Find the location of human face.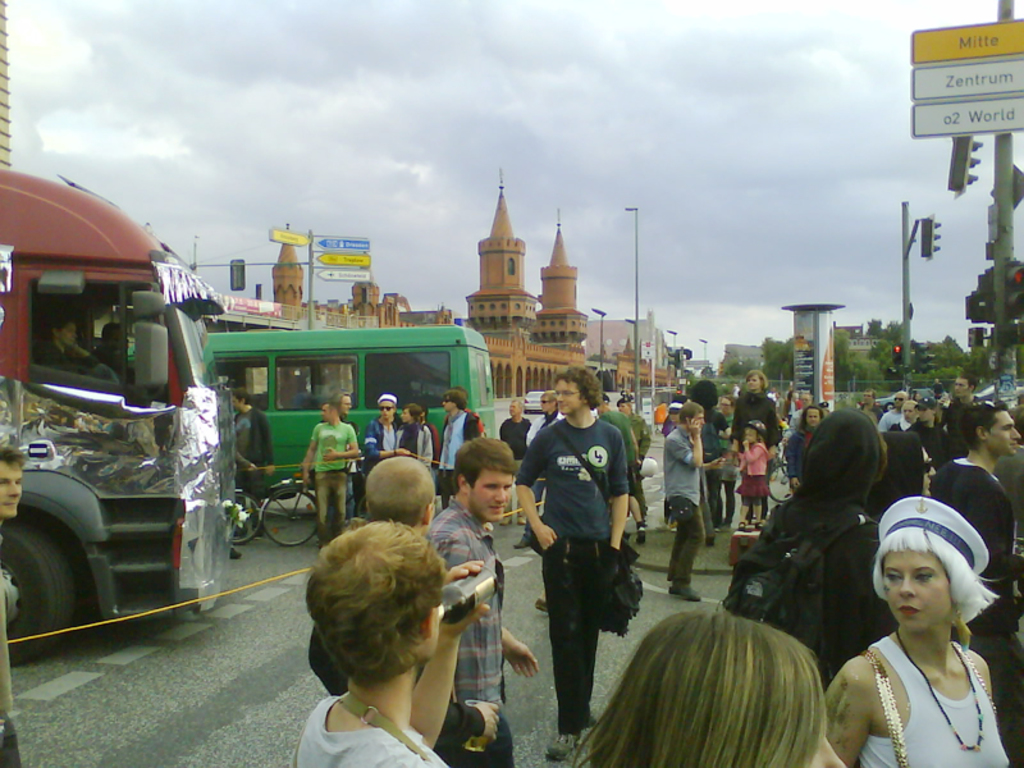
Location: <box>801,406,822,428</box>.
